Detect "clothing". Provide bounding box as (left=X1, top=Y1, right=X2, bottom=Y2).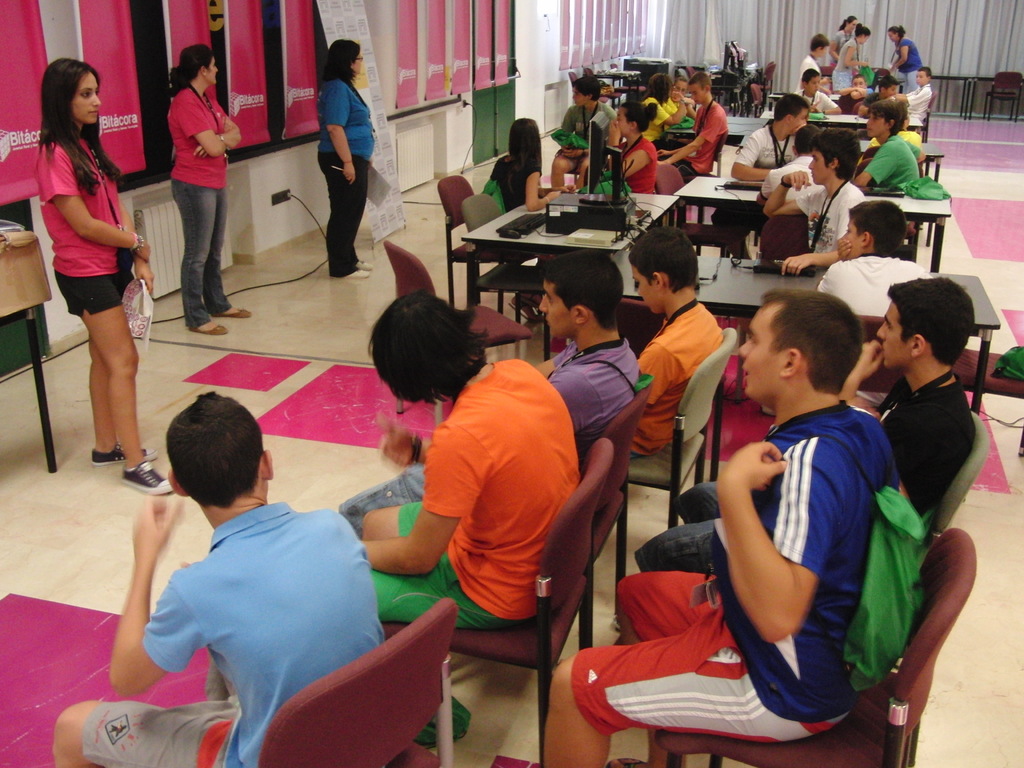
(left=490, top=149, right=541, bottom=215).
